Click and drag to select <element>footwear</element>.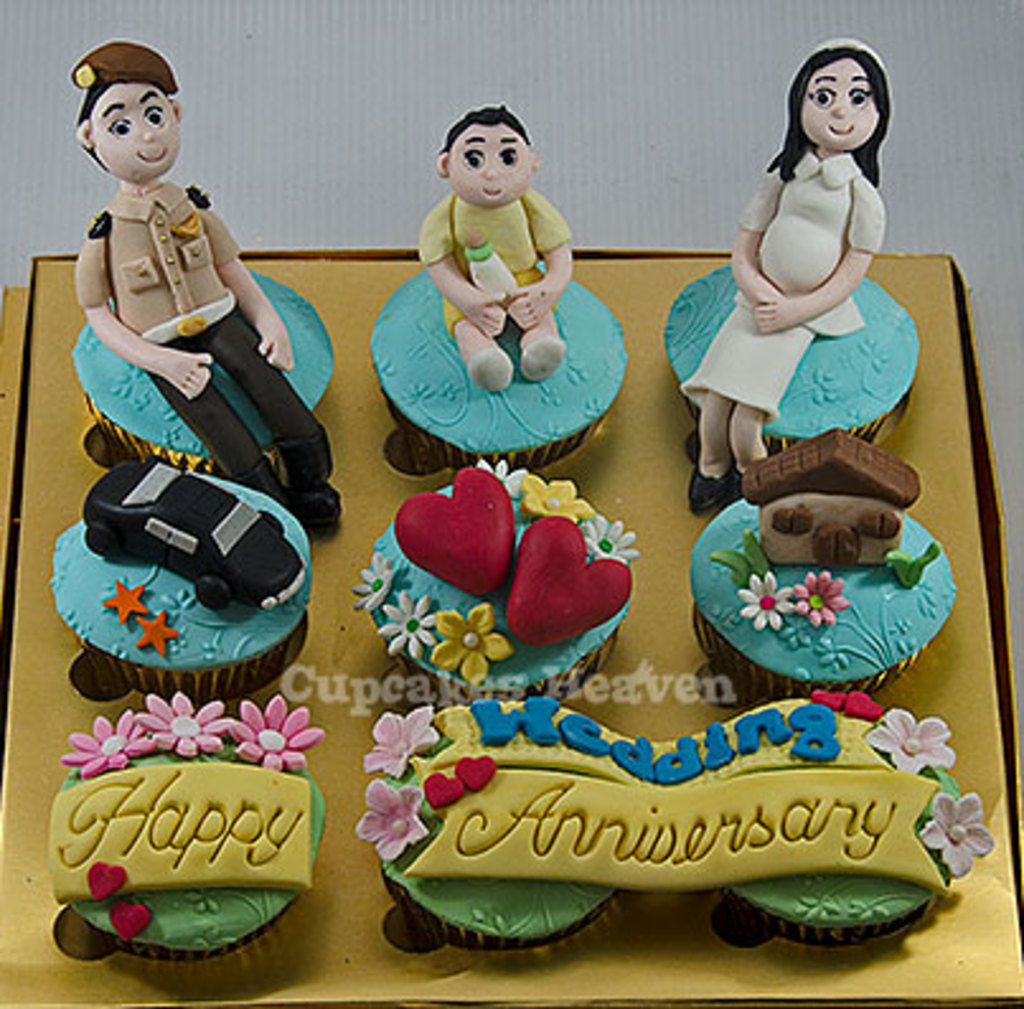
Selection: l=241, t=460, r=277, b=503.
